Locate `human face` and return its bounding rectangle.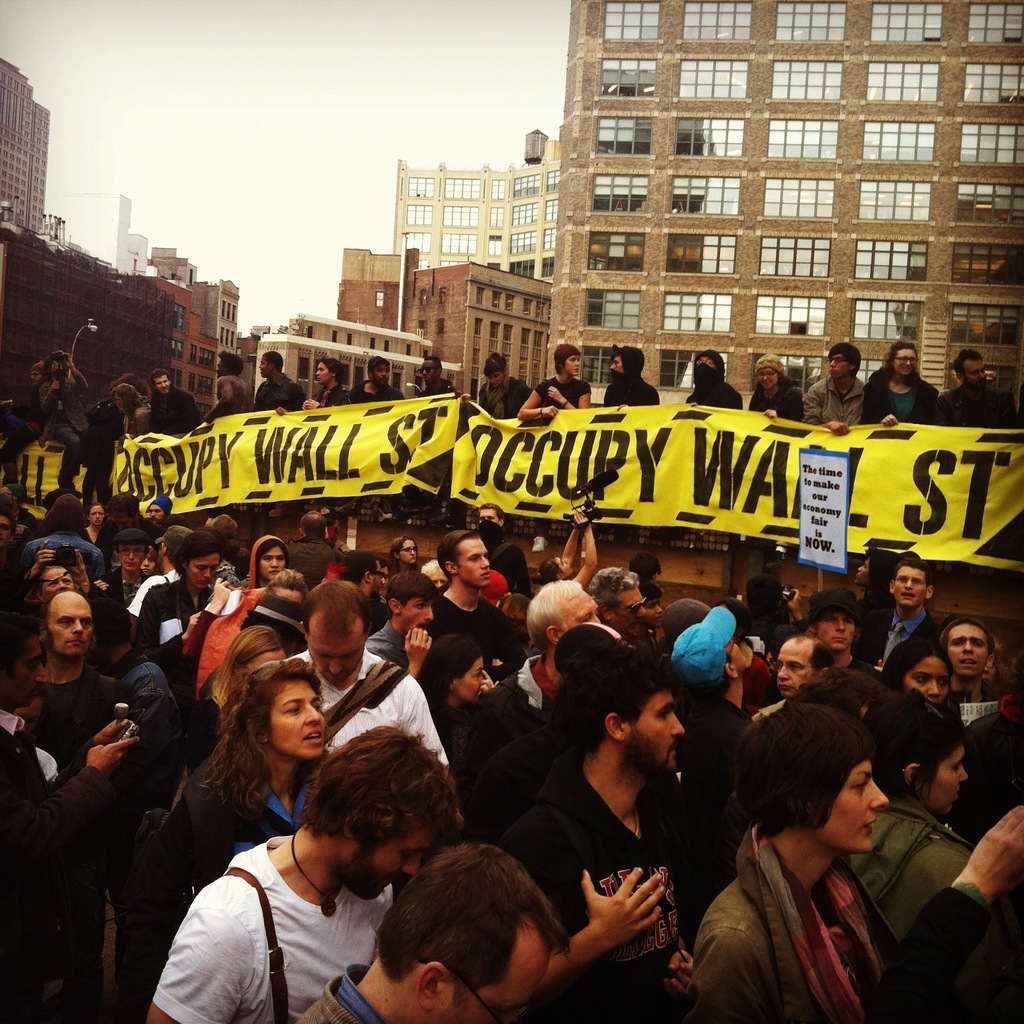
box=[120, 545, 148, 570].
